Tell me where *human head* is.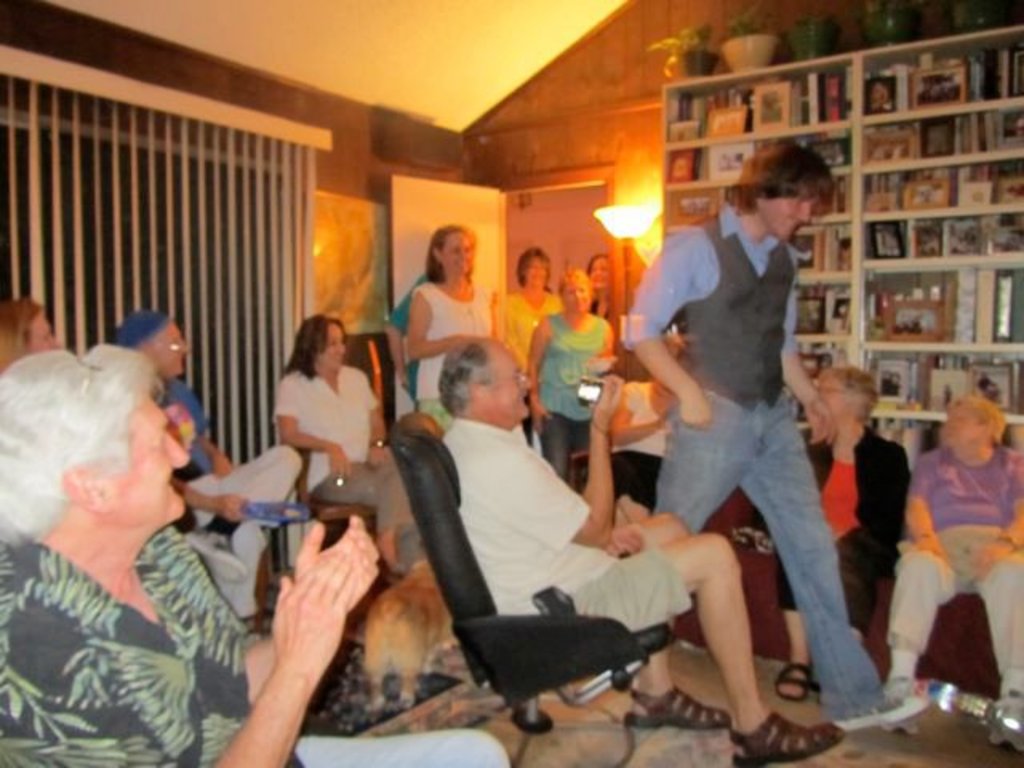
*human head* is at (x1=110, y1=312, x2=195, y2=381).
